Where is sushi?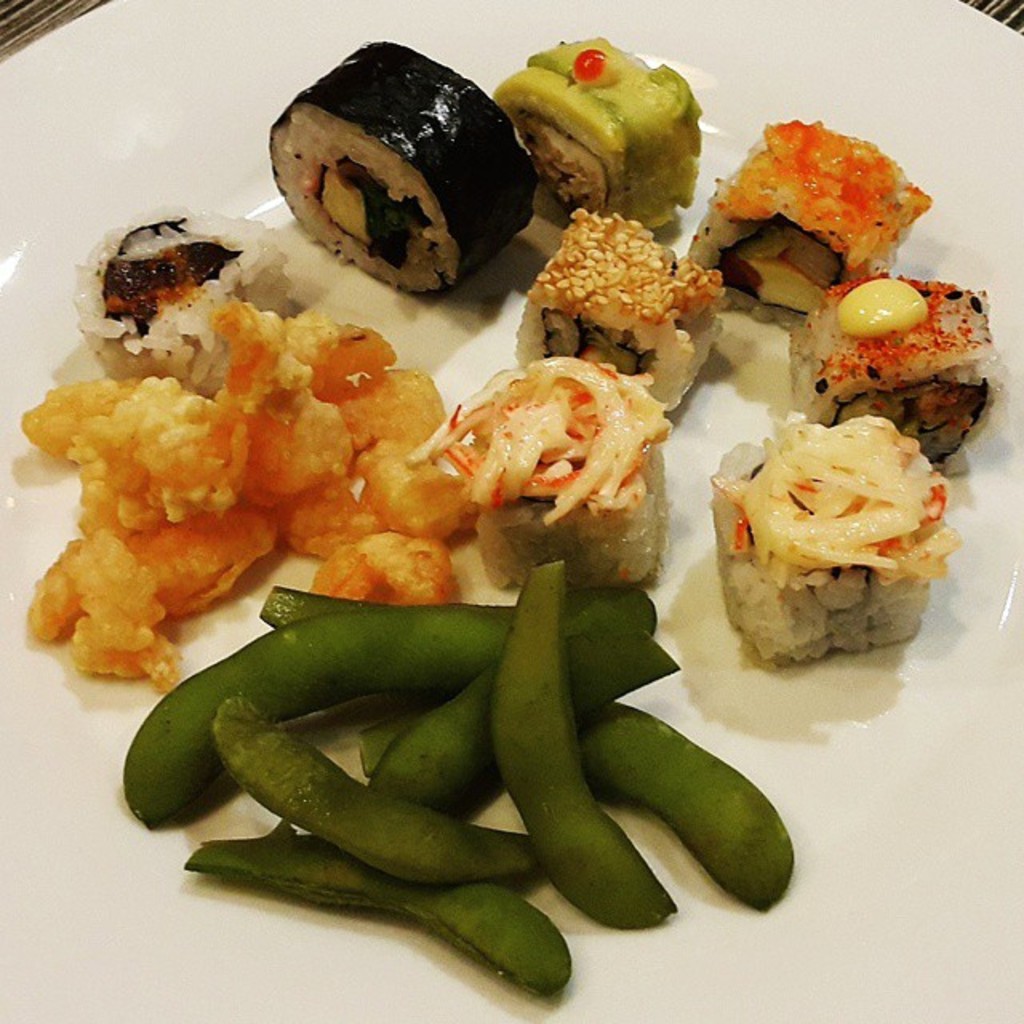
box(82, 211, 291, 403).
